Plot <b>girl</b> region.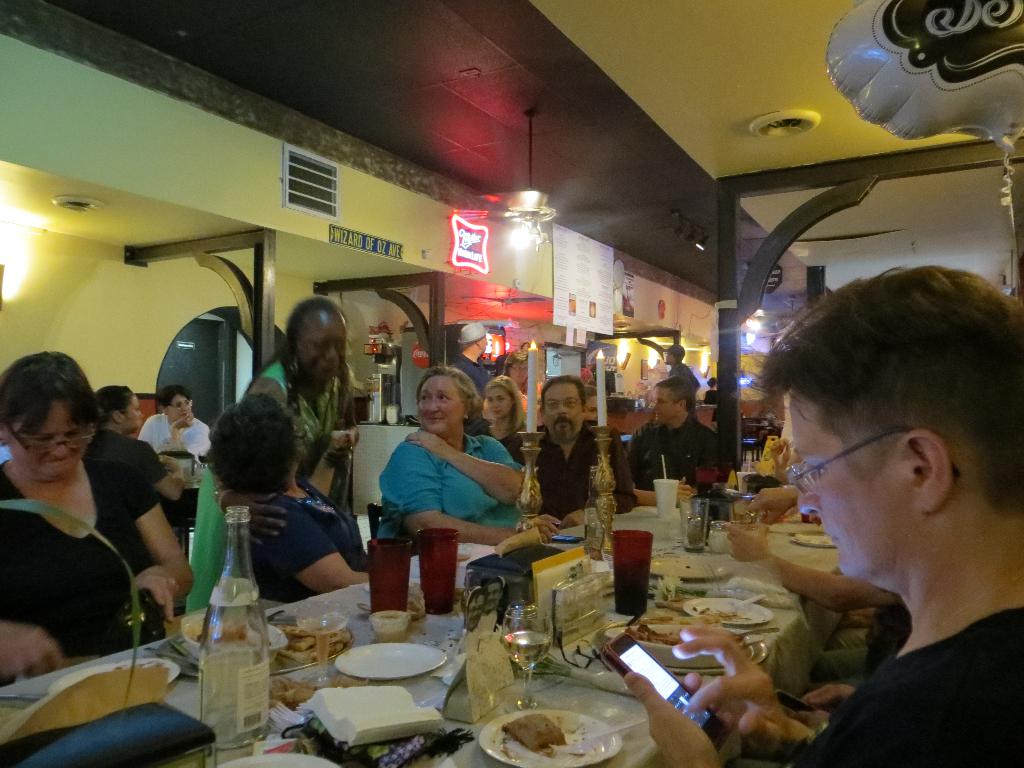
Plotted at x1=481 y1=370 x2=525 y2=459.
